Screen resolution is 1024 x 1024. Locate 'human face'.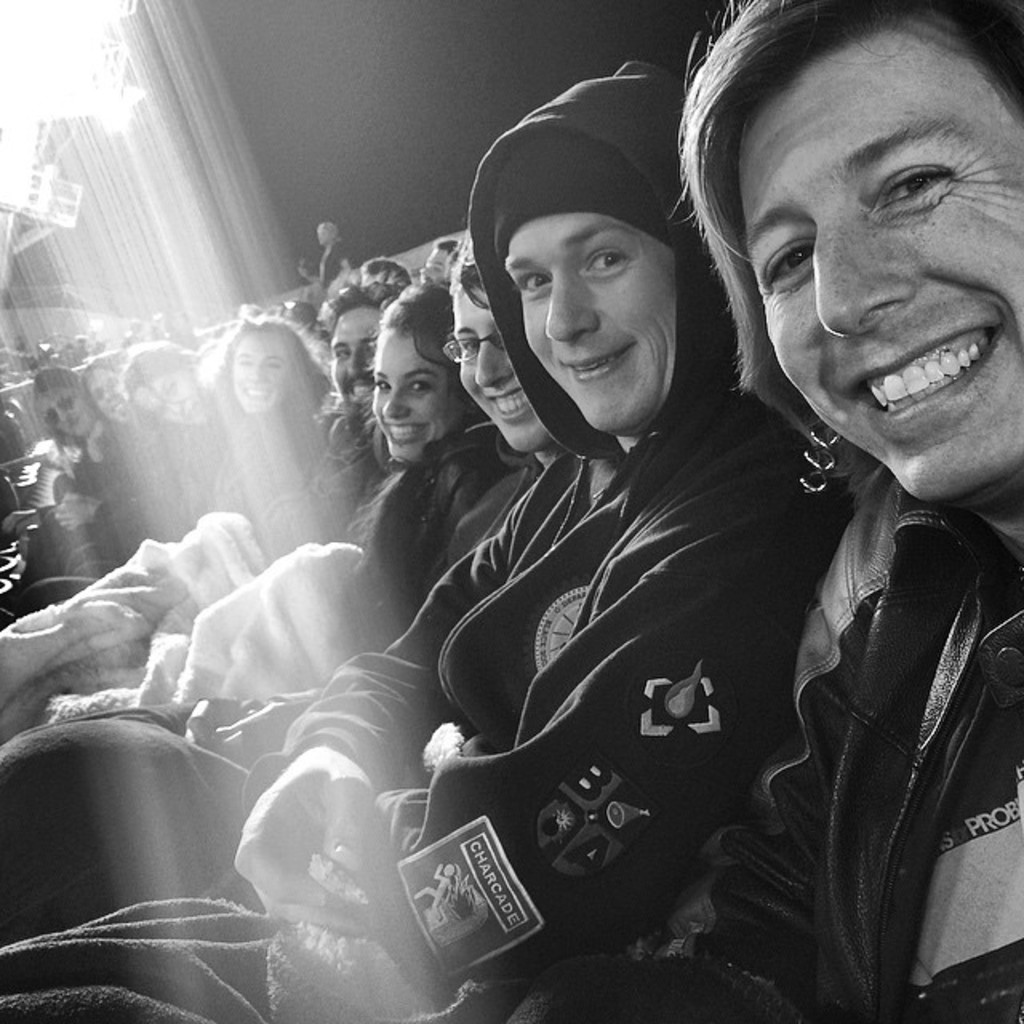
BBox(40, 386, 94, 438).
